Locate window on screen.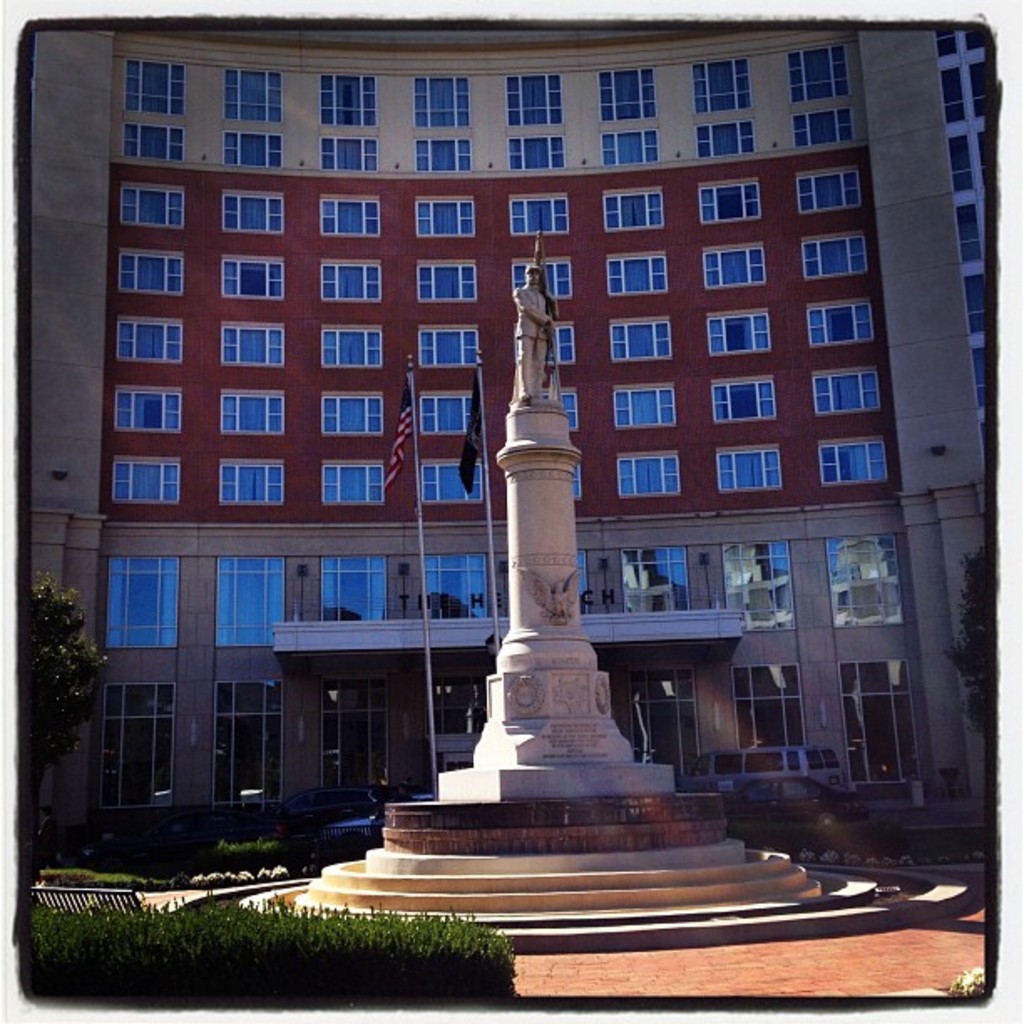
On screen at box=[808, 371, 882, 422].
